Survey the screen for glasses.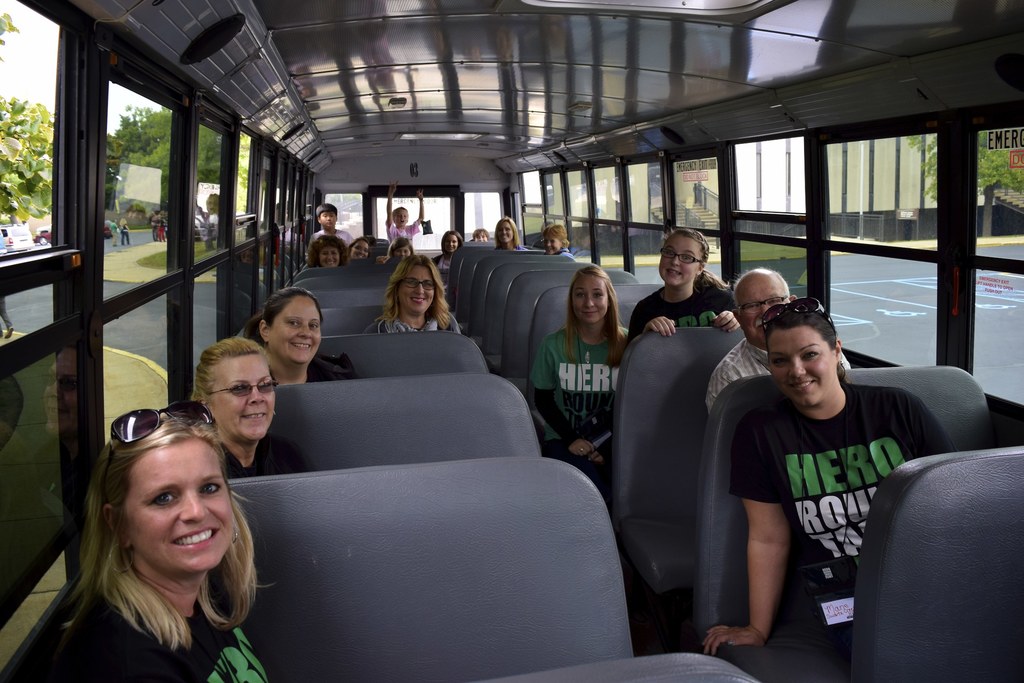
Survey found: [x1=202, y1=380, x2=280, y2=395].
